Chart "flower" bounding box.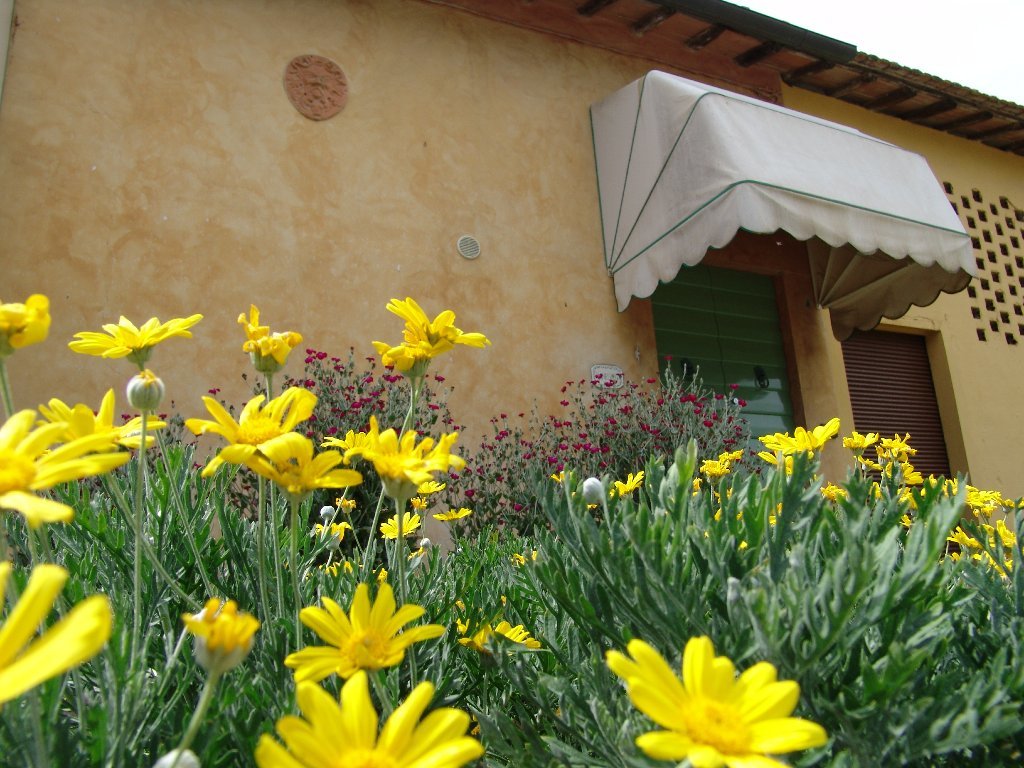
Charted: <bbox>182, 388, 321, 476</bbox>.
